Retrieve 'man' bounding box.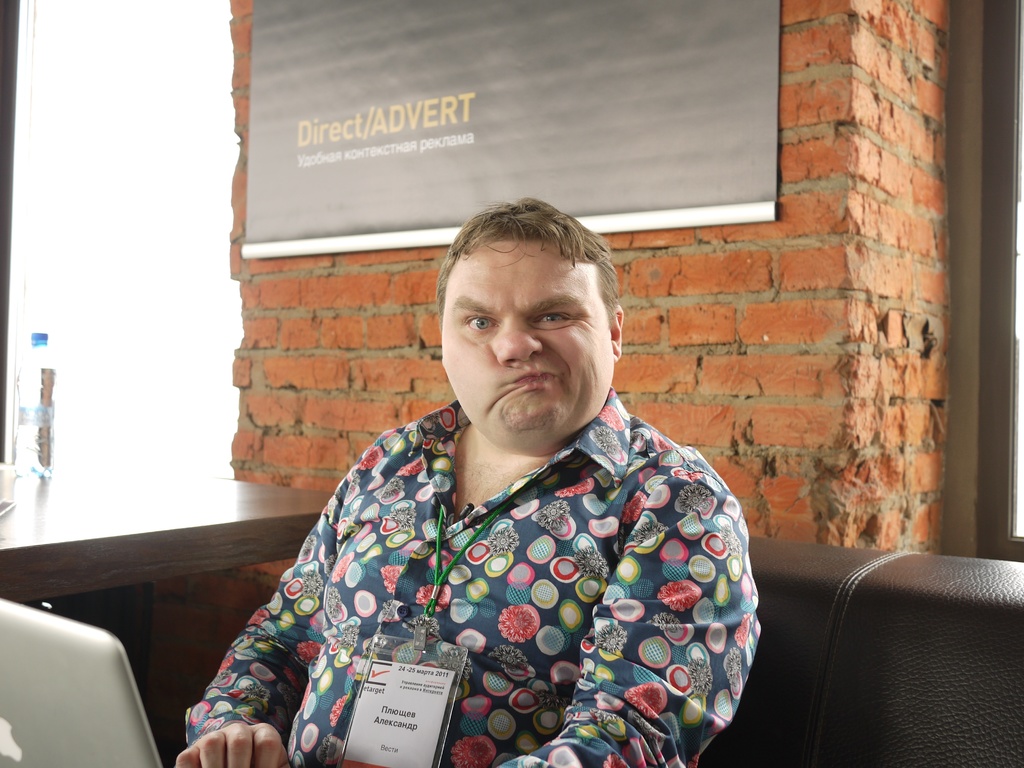
Bounding box: {"left": 179, "top": 174, "right": 740, "bottom": 767}.
